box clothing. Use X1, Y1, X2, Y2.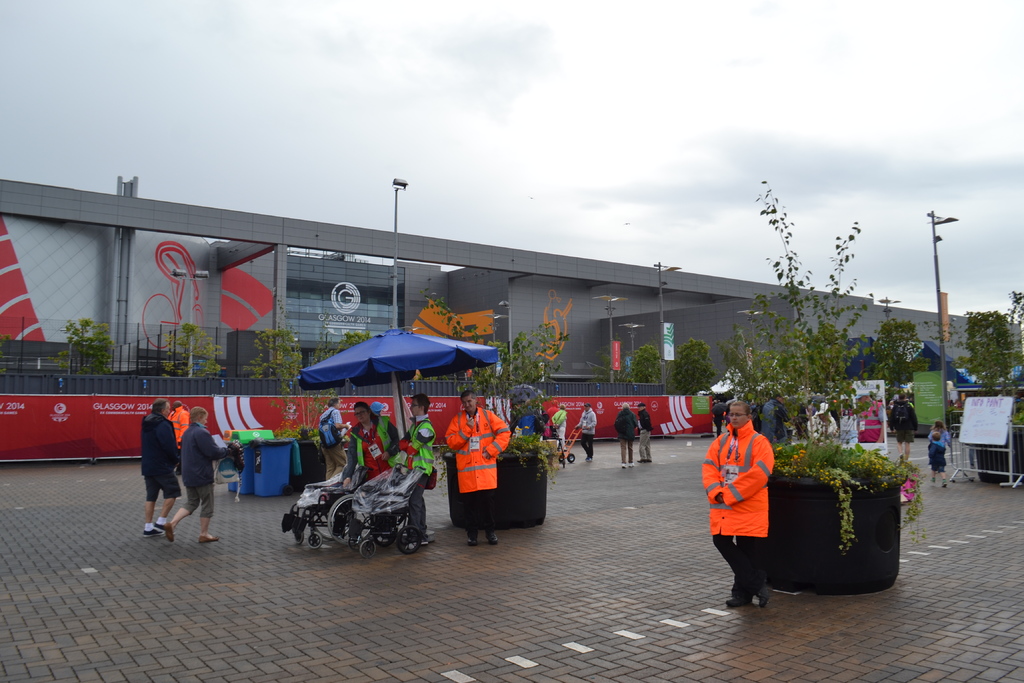
176, 418, 228, 519.
